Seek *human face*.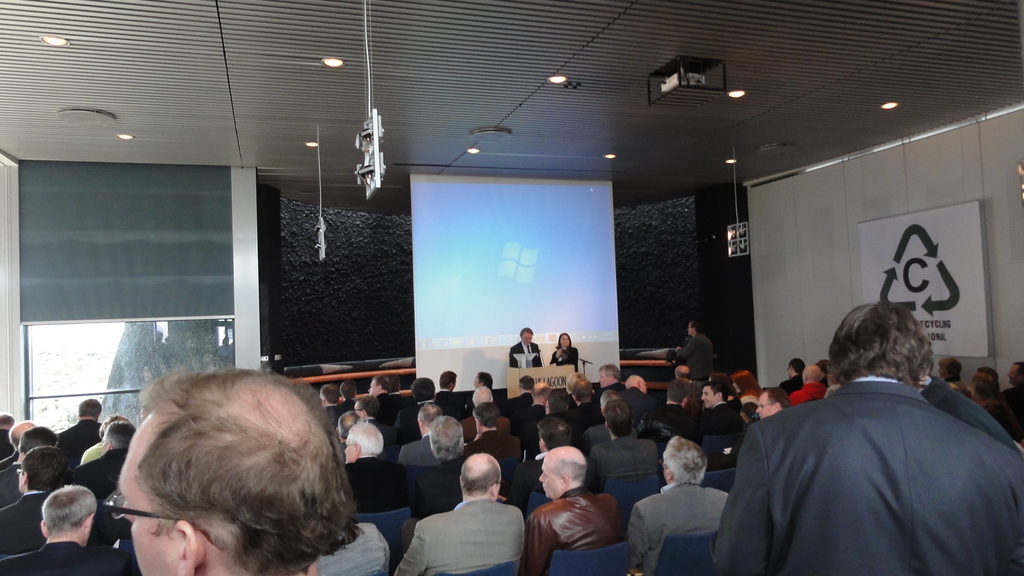
[701, 384, 714, 406].
